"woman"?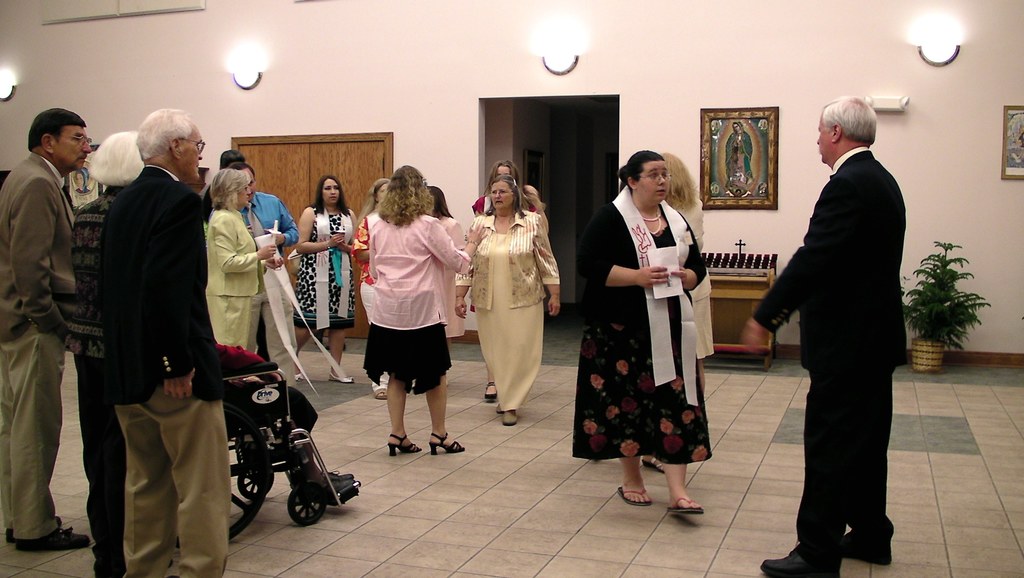
BBox(455, 174, 563, 429)
